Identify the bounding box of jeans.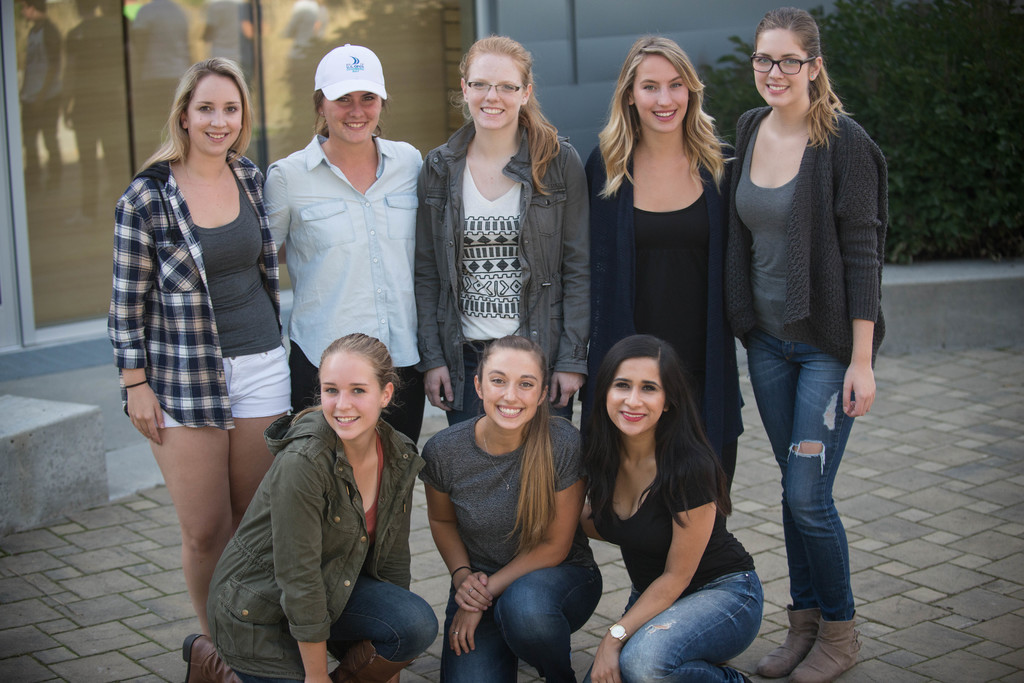
(x1=237, y1=571, x2=436, y2=682).
